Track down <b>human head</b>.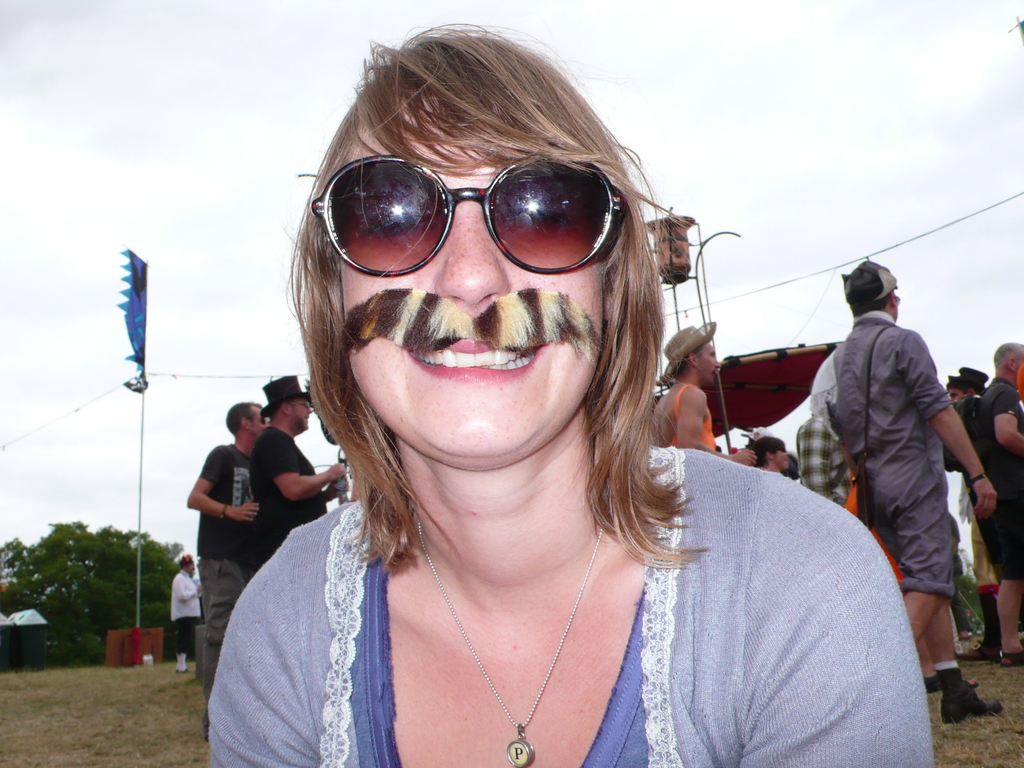
Tracked to (left=996, top=341, right=1023, bottom=383).
